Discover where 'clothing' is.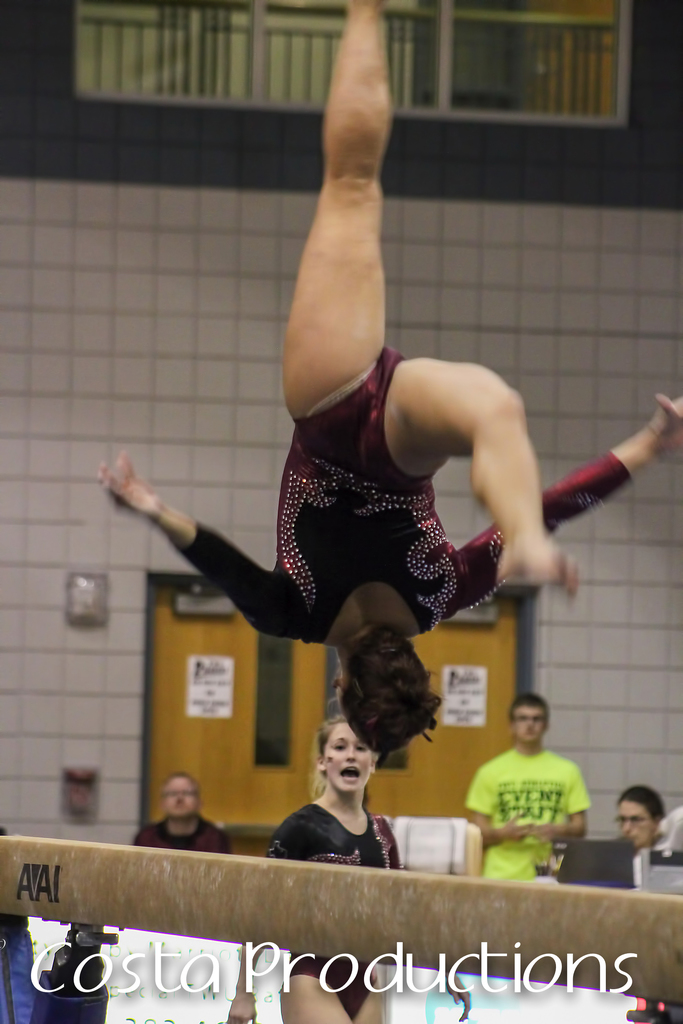
Discovered at locate(151, 344, 645, 655).
